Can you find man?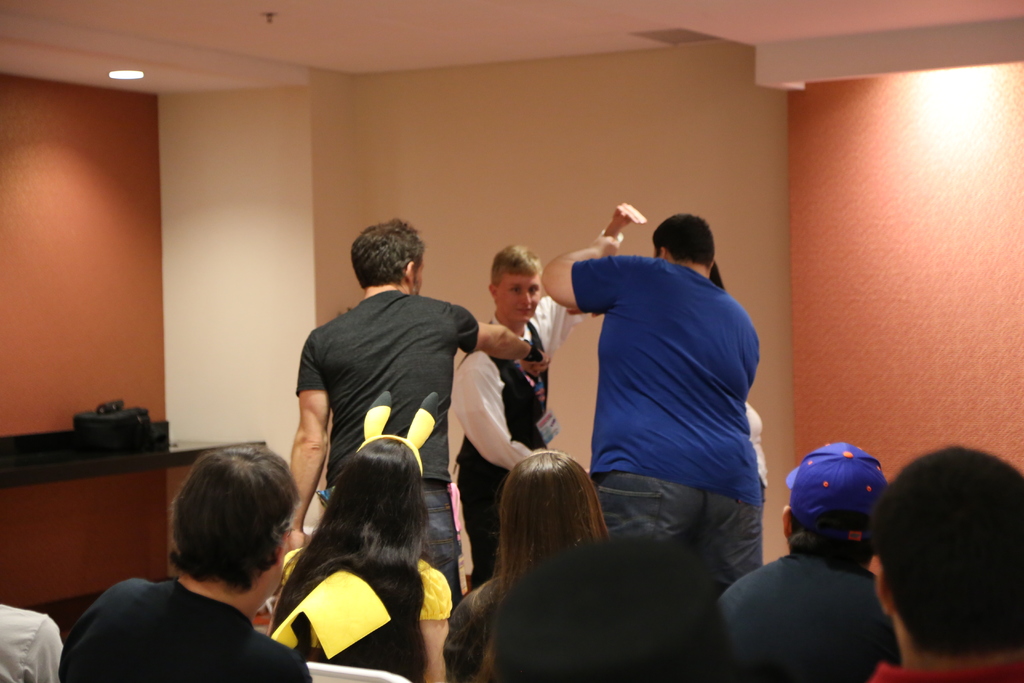
Yes, bounding box: pyautogui.locateOnScreen(447, 201, 640, 588).
